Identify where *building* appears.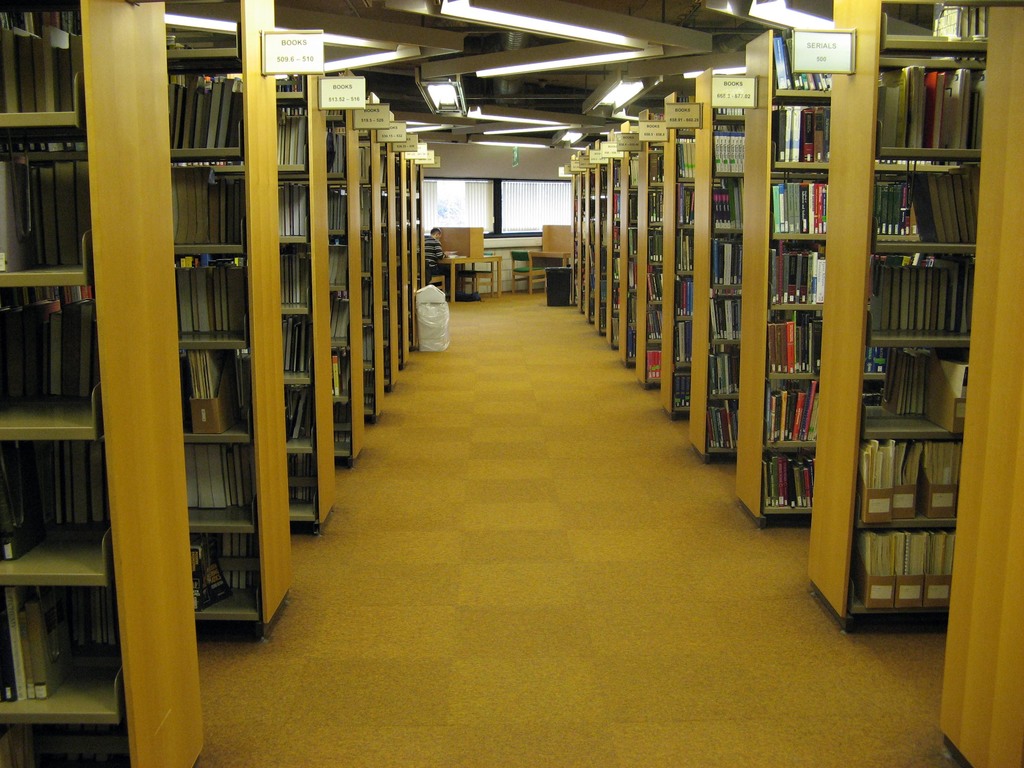
Appears at (x1=0, y1=0, x2=1023, y2=767).
